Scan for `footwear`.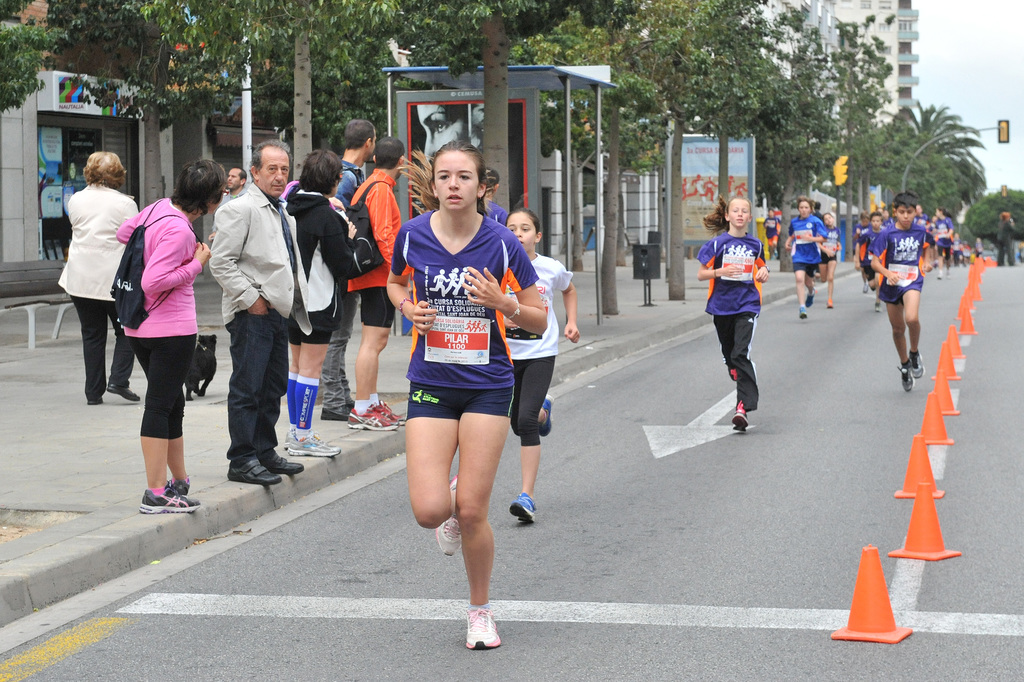
Scan result: [283, 430, 330, 451].
